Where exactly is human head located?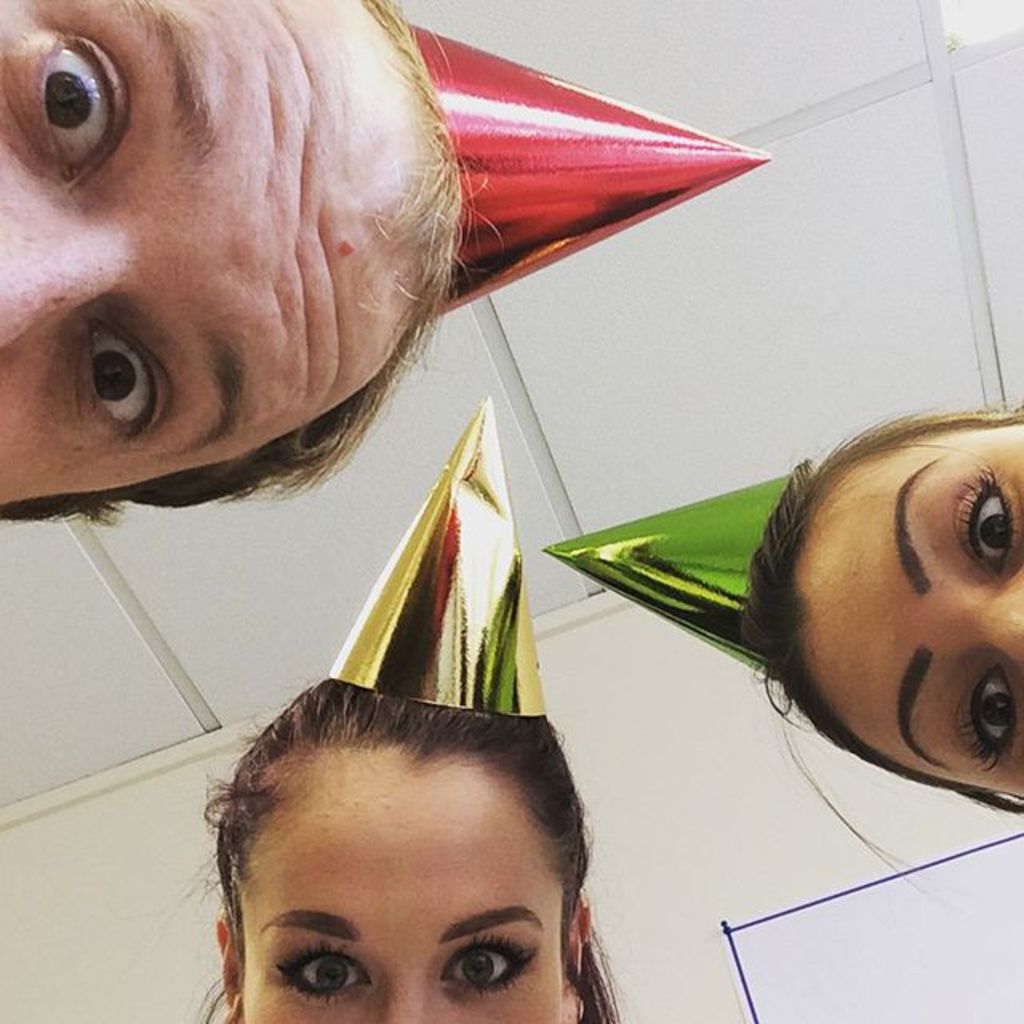
Its bounding box is {"x1": 754, "y1": 410, "x2": 1022, "y2": 797}.
